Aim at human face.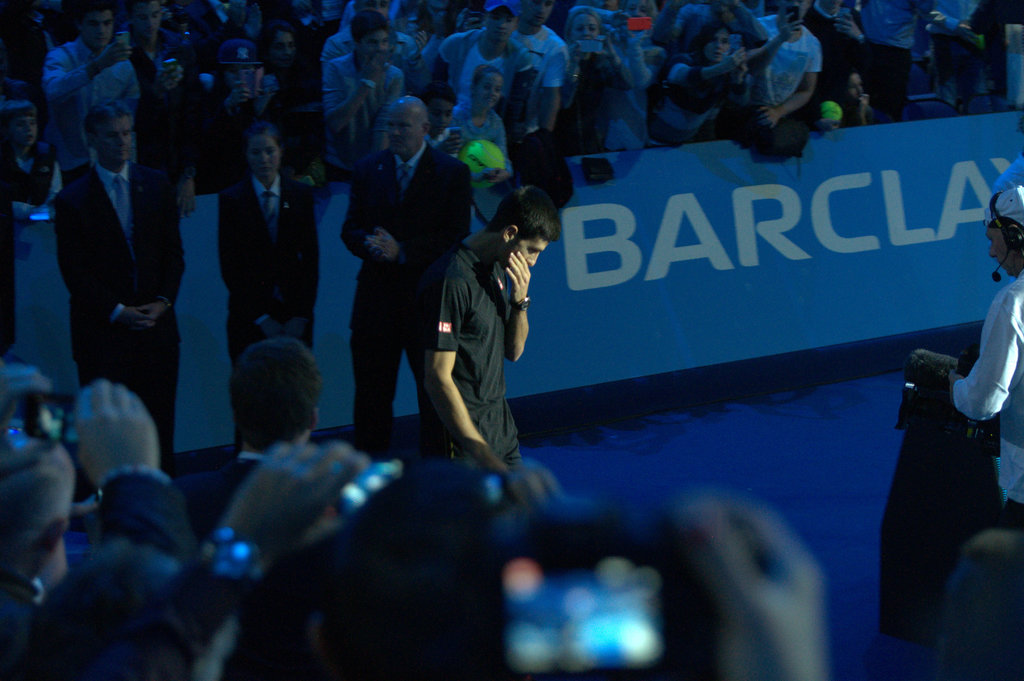
Aimed at (83, 8, 115, 47).
